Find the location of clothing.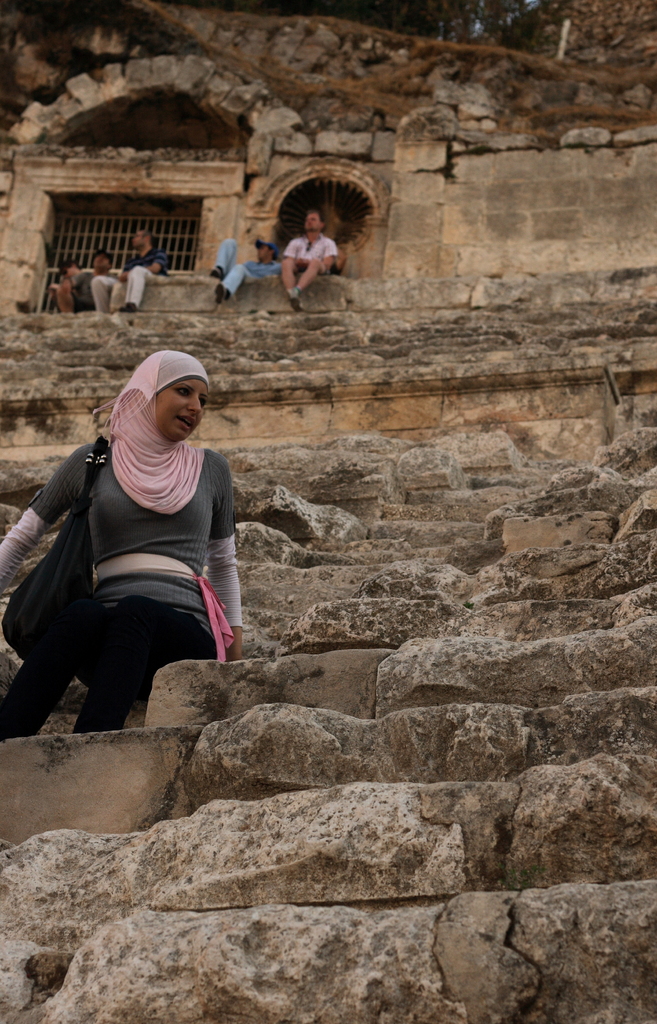
Location: 19,415,240,724.
